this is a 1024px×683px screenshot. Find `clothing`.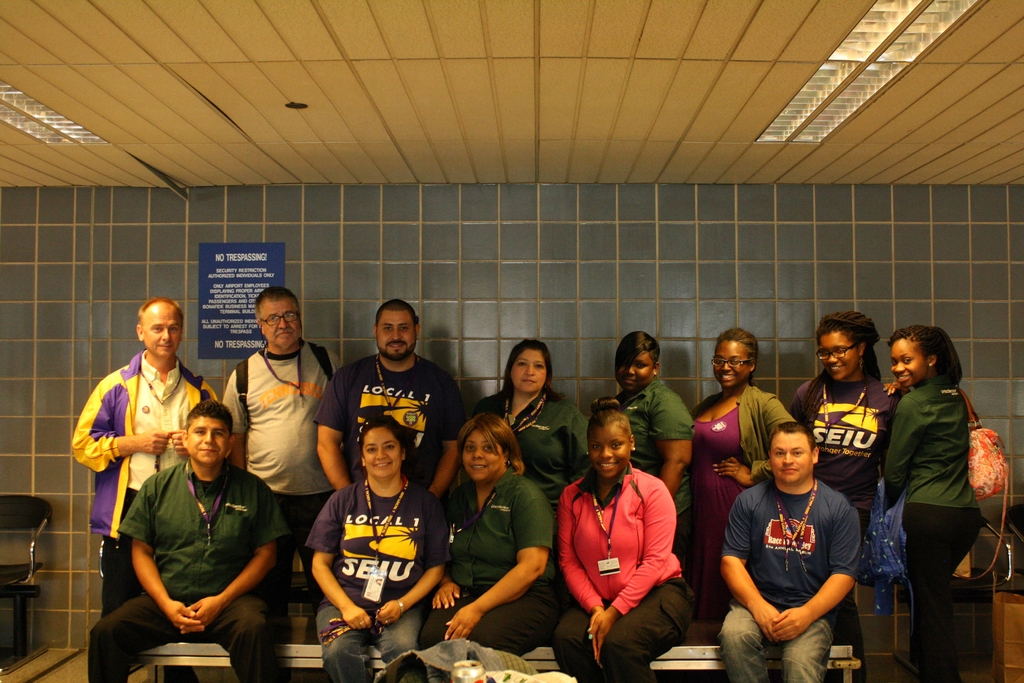
Bounding box: BBox(451, 462, 567, 670).
